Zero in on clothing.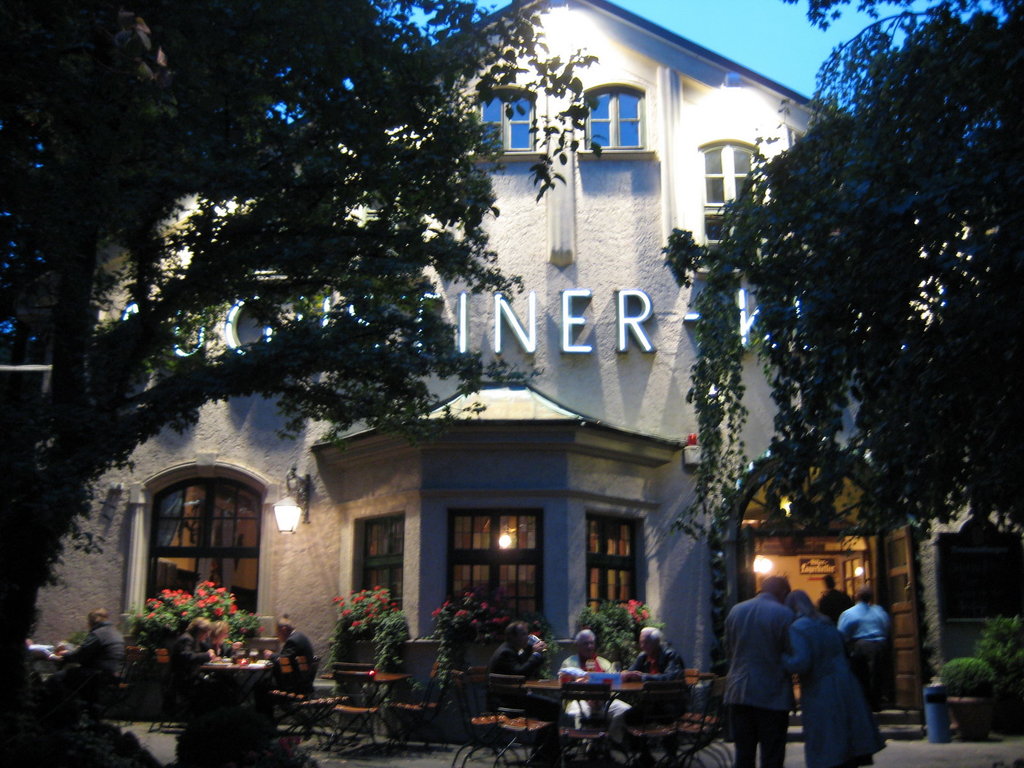
Zeroed in: (794,587,899,762).
